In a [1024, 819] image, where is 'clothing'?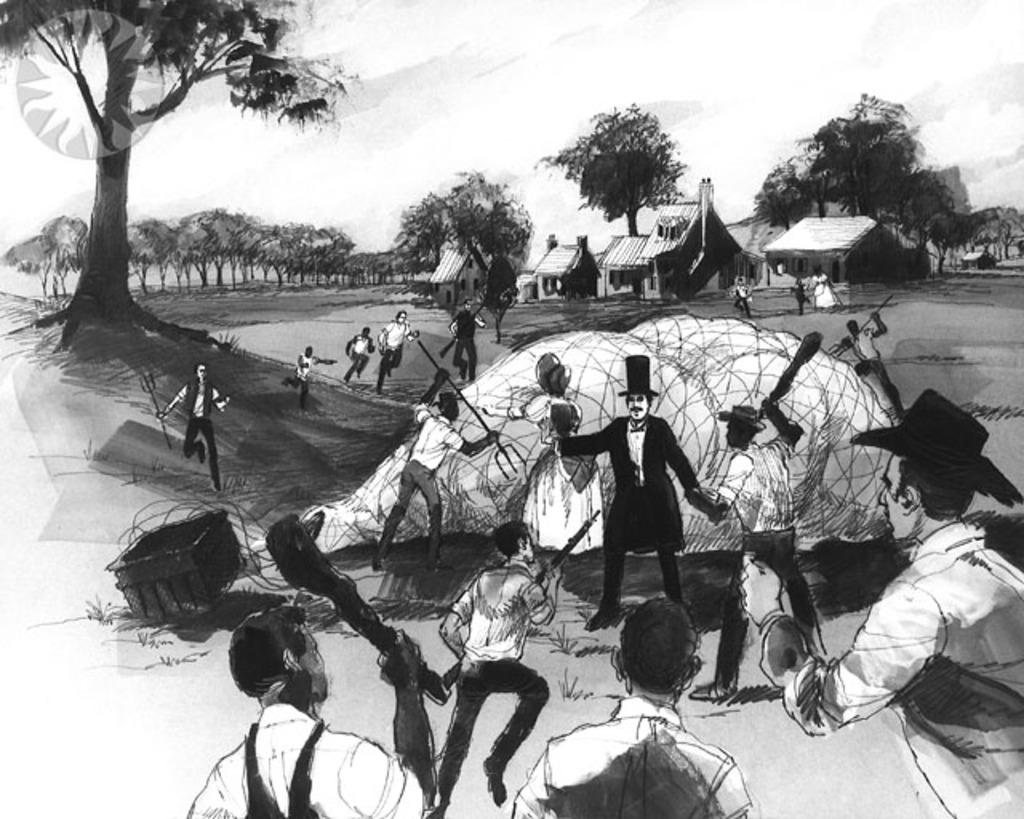
(174, 374, 224, 475).
